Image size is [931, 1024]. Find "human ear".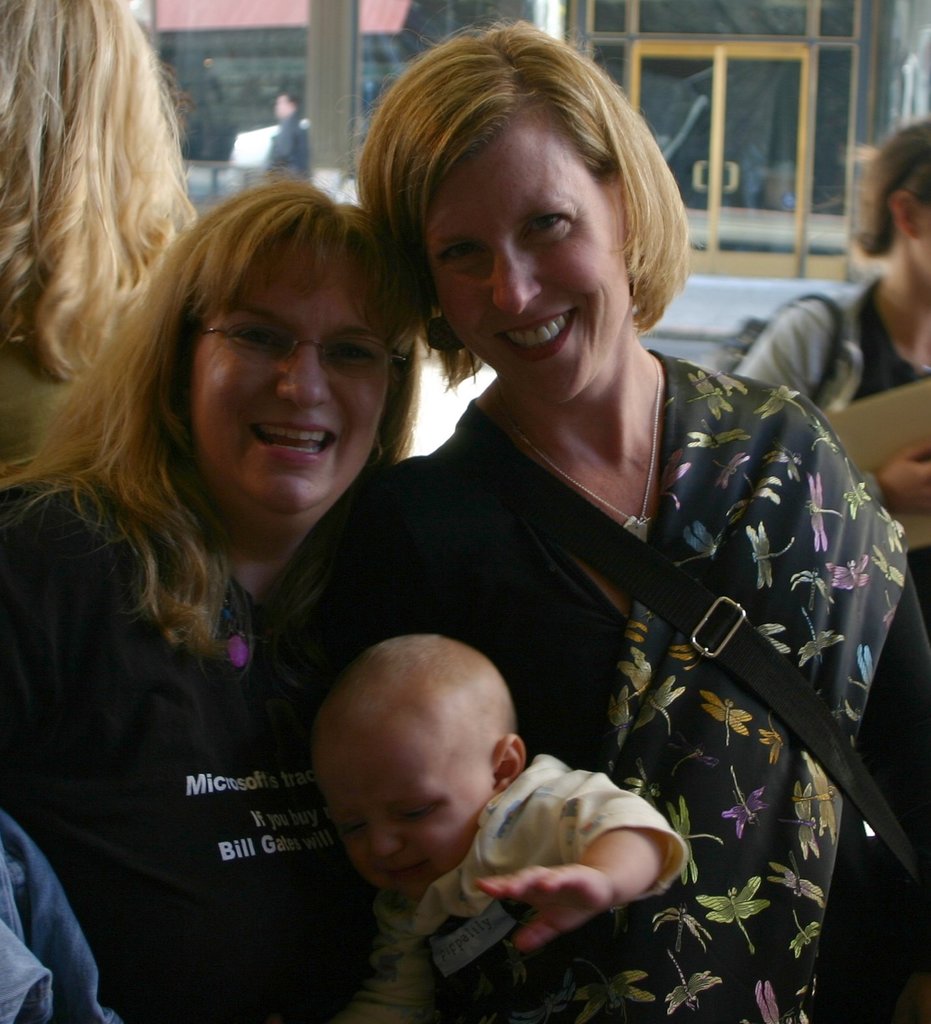
l=889, t=188, r=921, b=242.
